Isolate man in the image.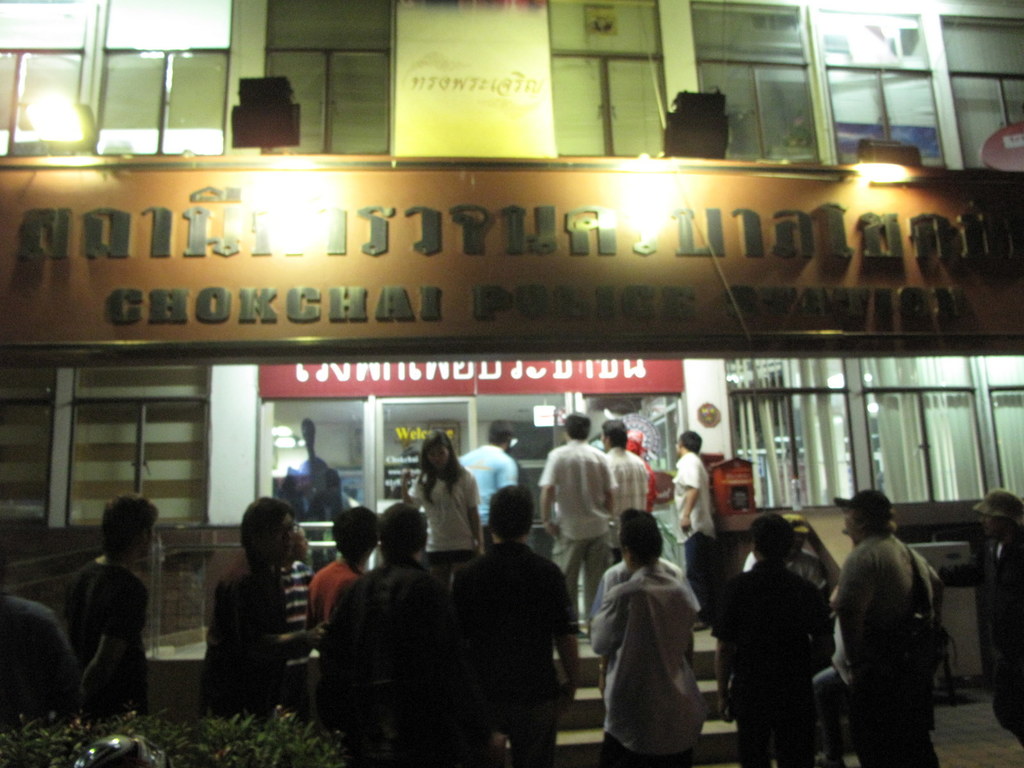
Isolated region: (x1=536, y1=412, x2=619, y2=635).
